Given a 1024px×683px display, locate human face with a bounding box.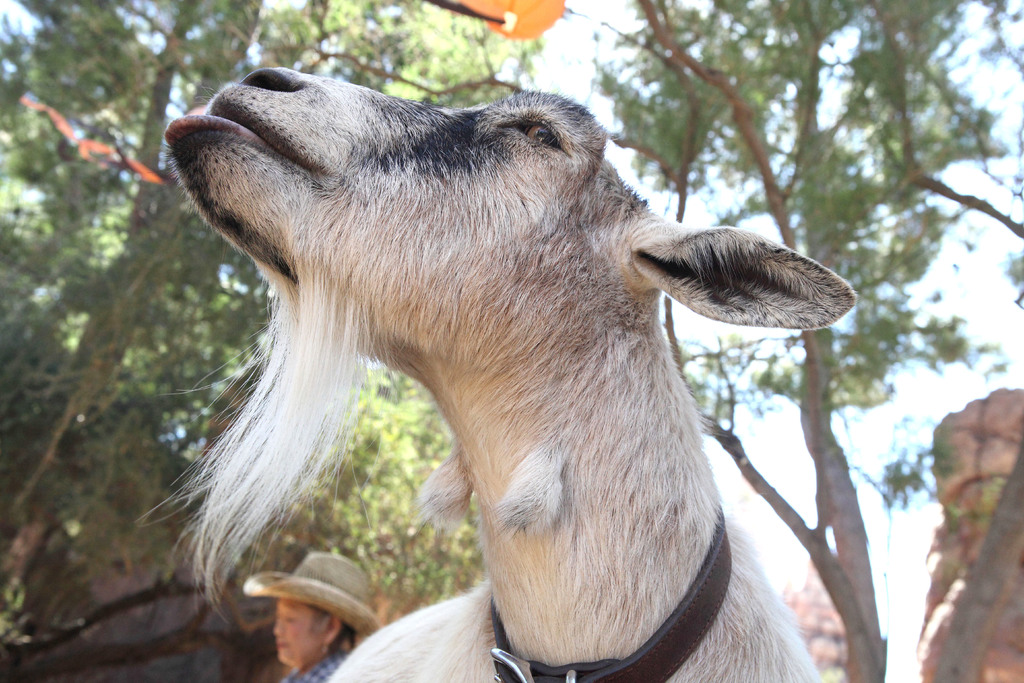
Located: 273, 599, 324, 662.
